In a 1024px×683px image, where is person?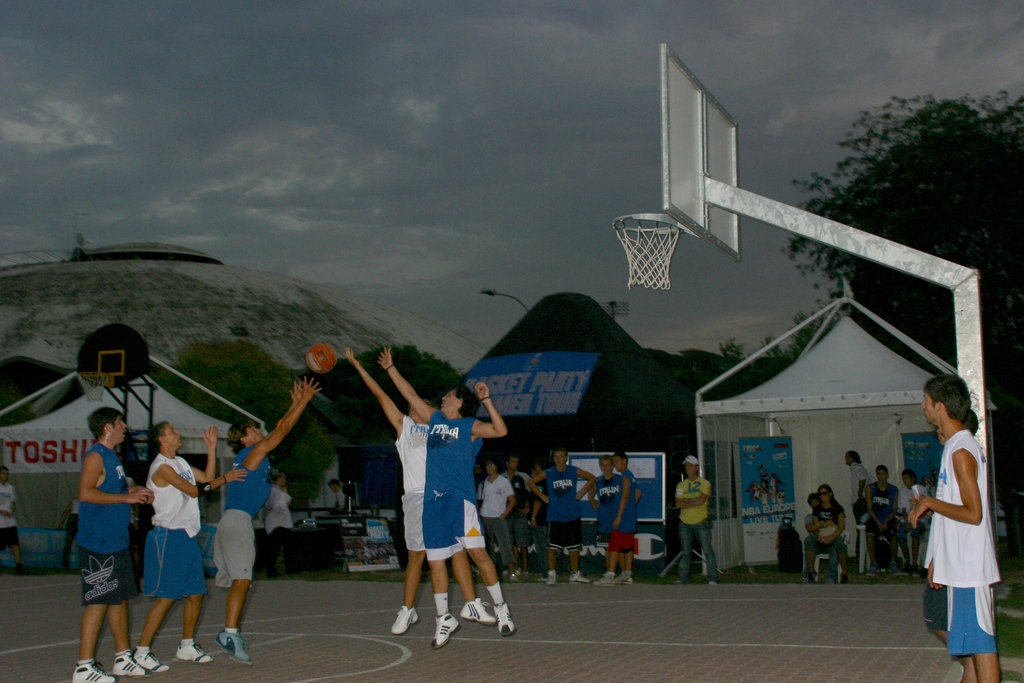
x1=0, y1=470, x2=28, y2=573.
